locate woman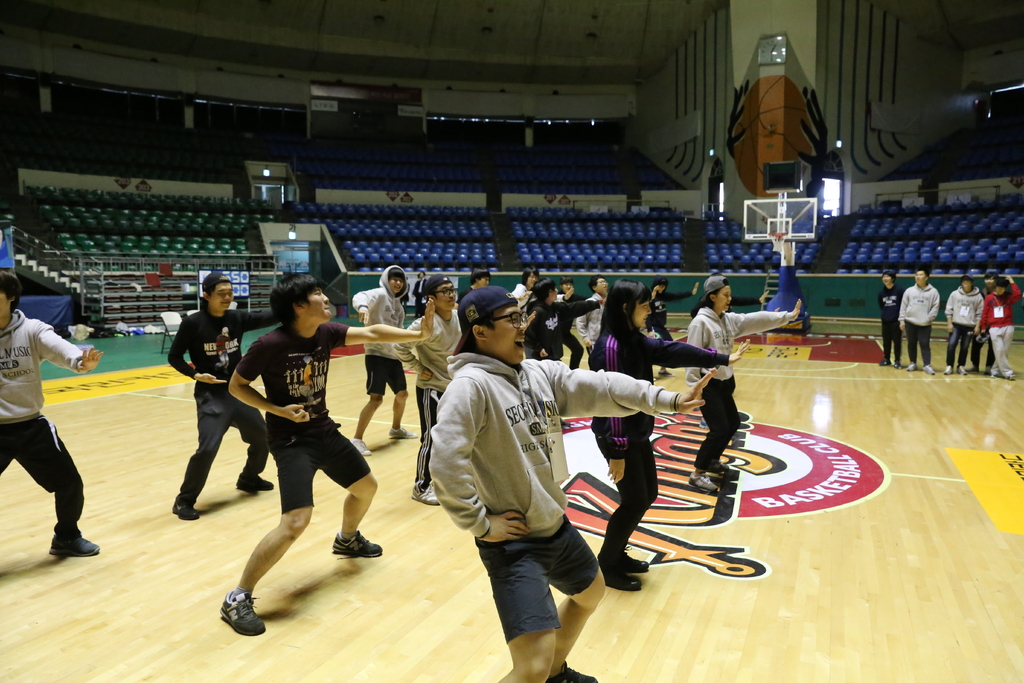
514 267 541 309
